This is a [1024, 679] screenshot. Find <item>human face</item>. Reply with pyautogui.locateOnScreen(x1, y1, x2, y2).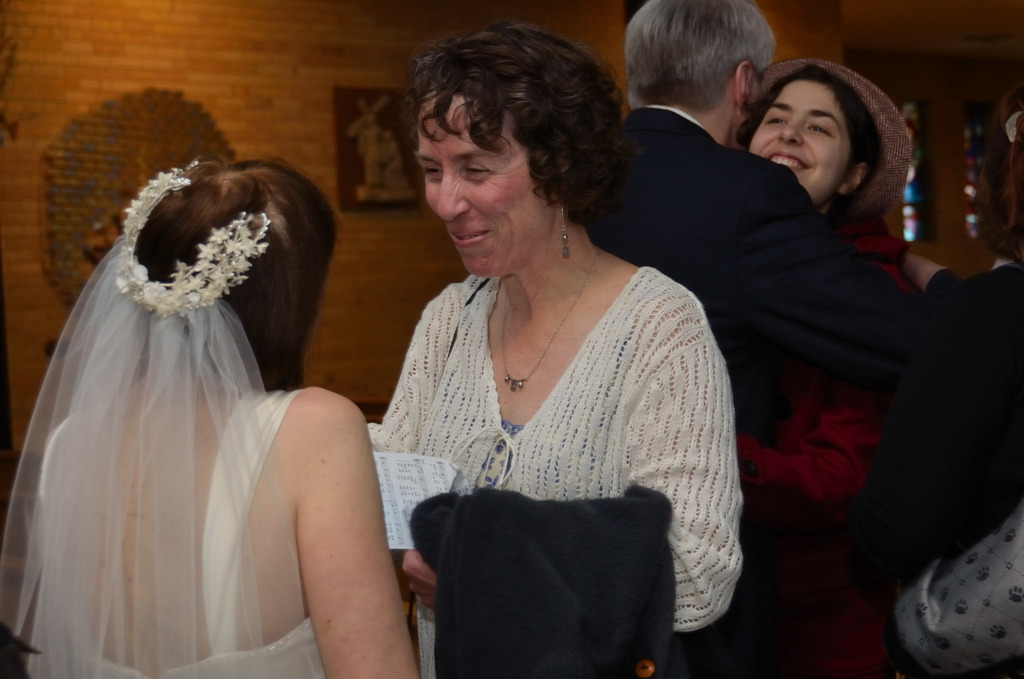
pyautogui.locateOnScreen(744, 81, 846, 200).
